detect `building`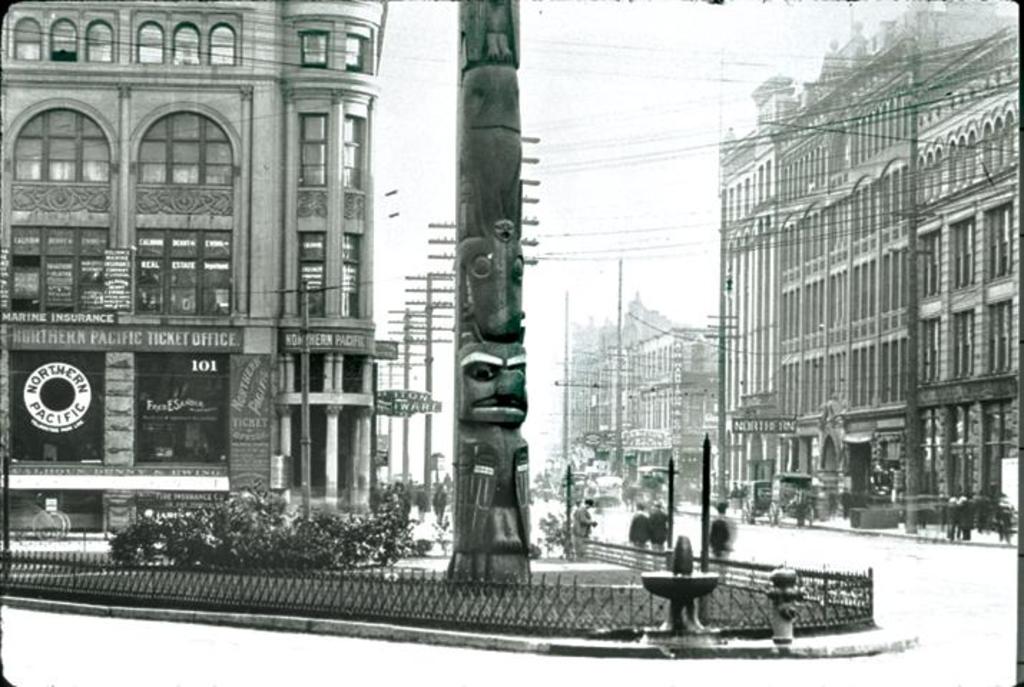
719,0,1023,532
